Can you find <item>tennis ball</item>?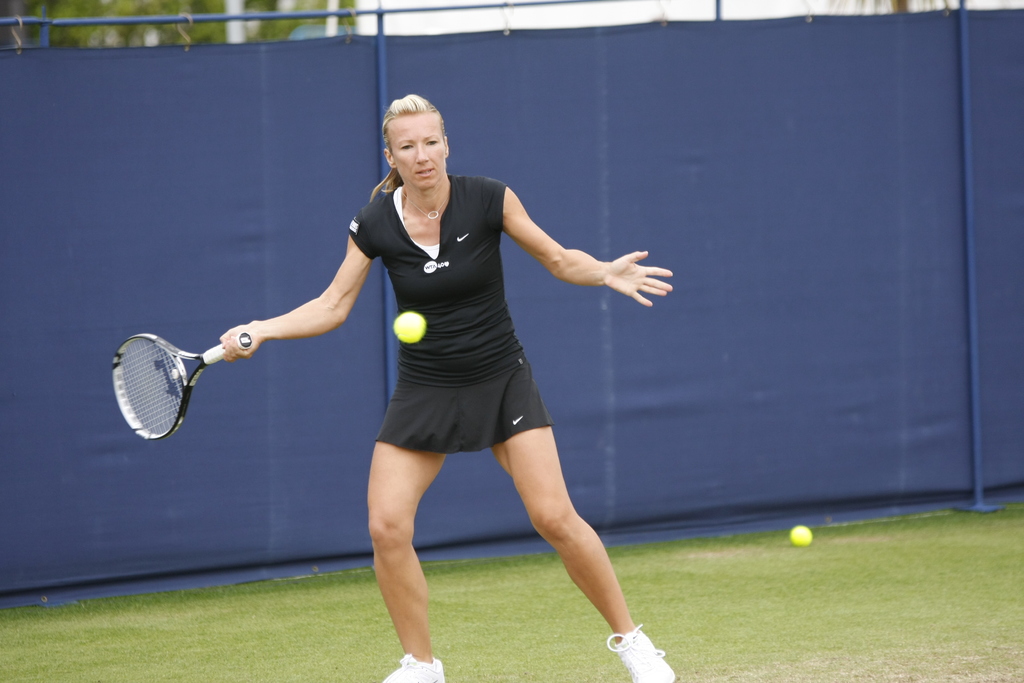
Yes, bounding box: 790,525,808,548.
